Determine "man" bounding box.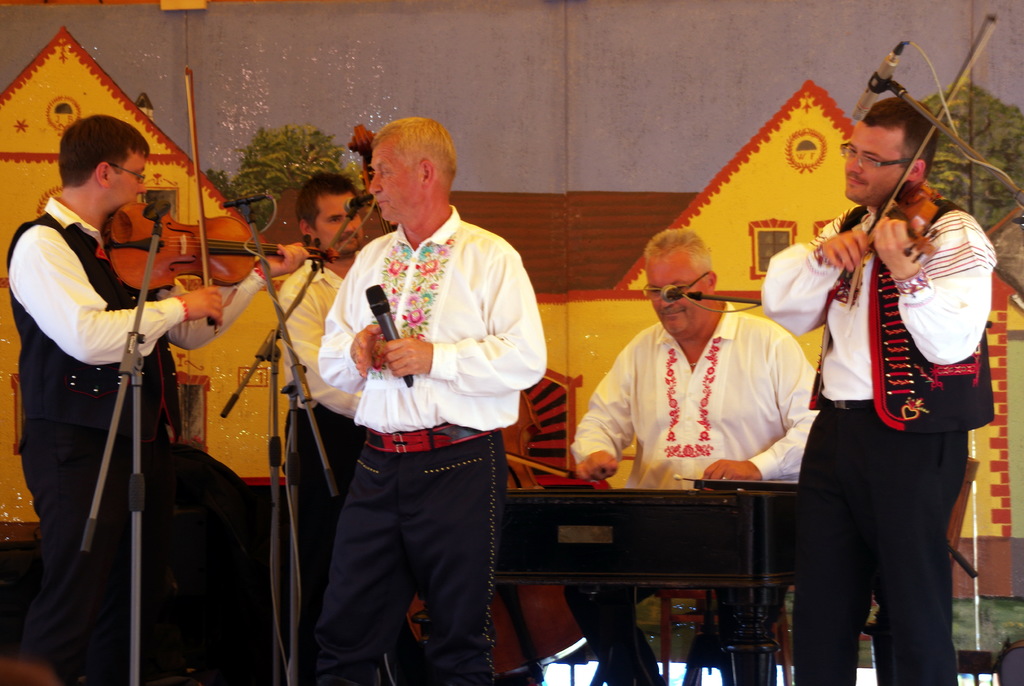
Determined: bbox=[271, 161, 376, 638].
